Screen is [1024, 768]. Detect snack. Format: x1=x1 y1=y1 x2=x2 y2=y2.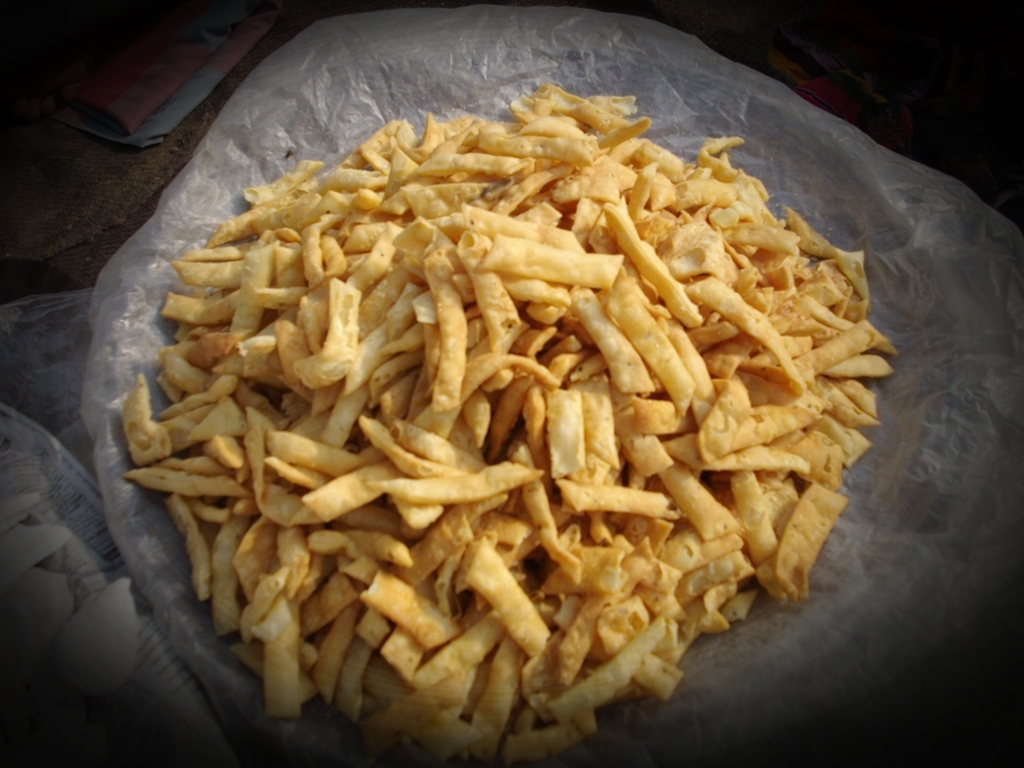
x1=118 y1=66 x2=924 y2=767.
